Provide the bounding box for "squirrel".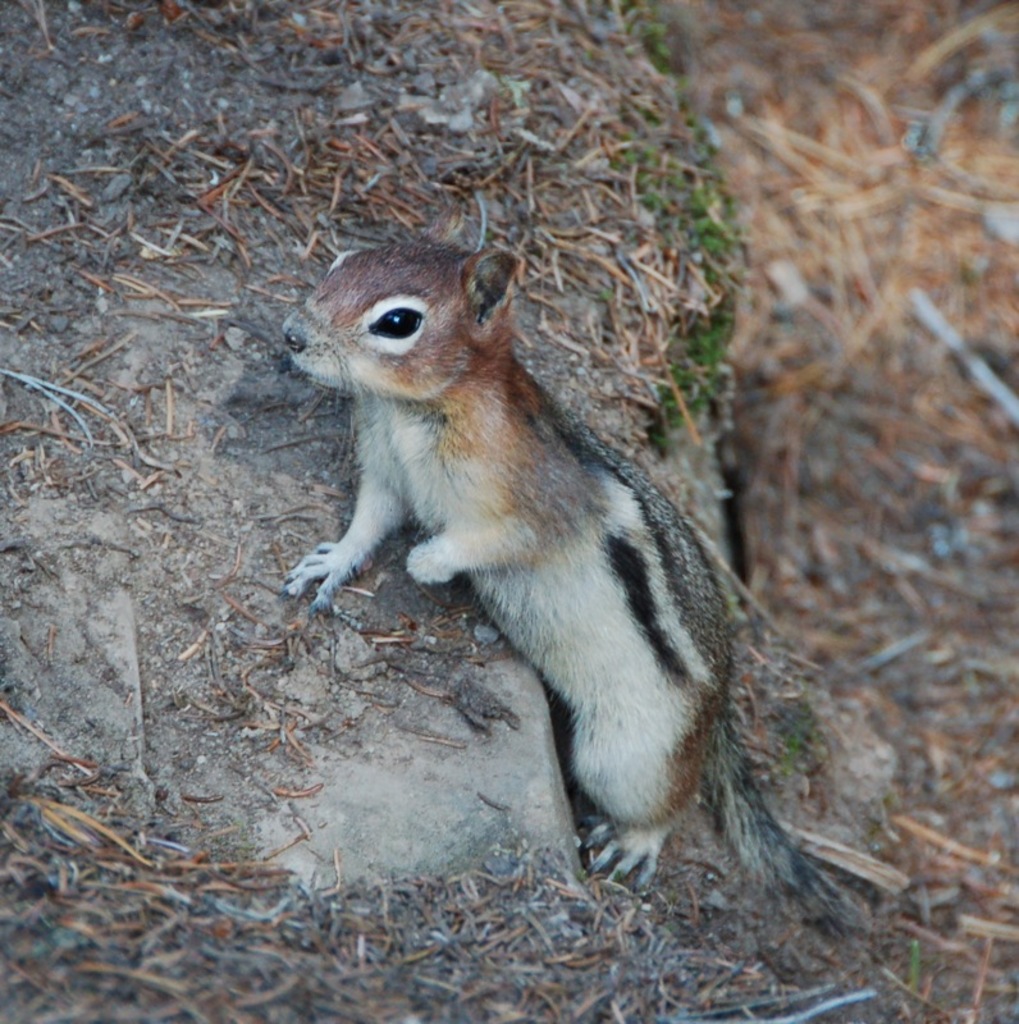
{"left": 275, "top": 238, "right": 888, "bottom": 938}.
